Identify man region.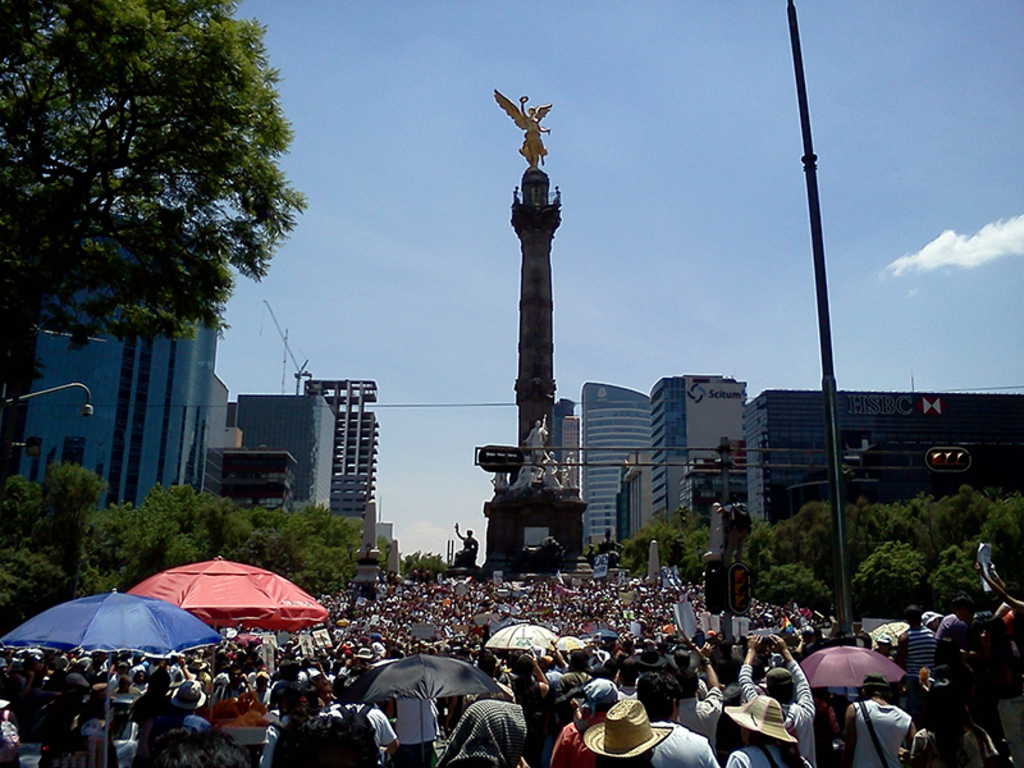
Region: (left=632, top=667, right=719, bottom=767).
